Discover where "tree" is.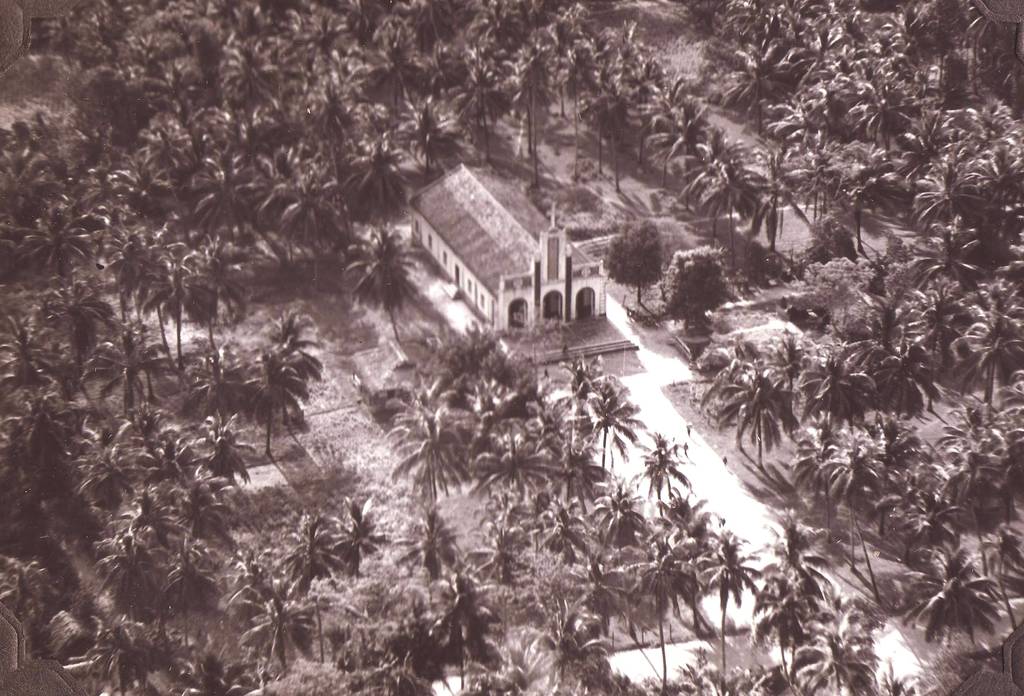
Discovered at bbox=[177, 654, 262, 695].
